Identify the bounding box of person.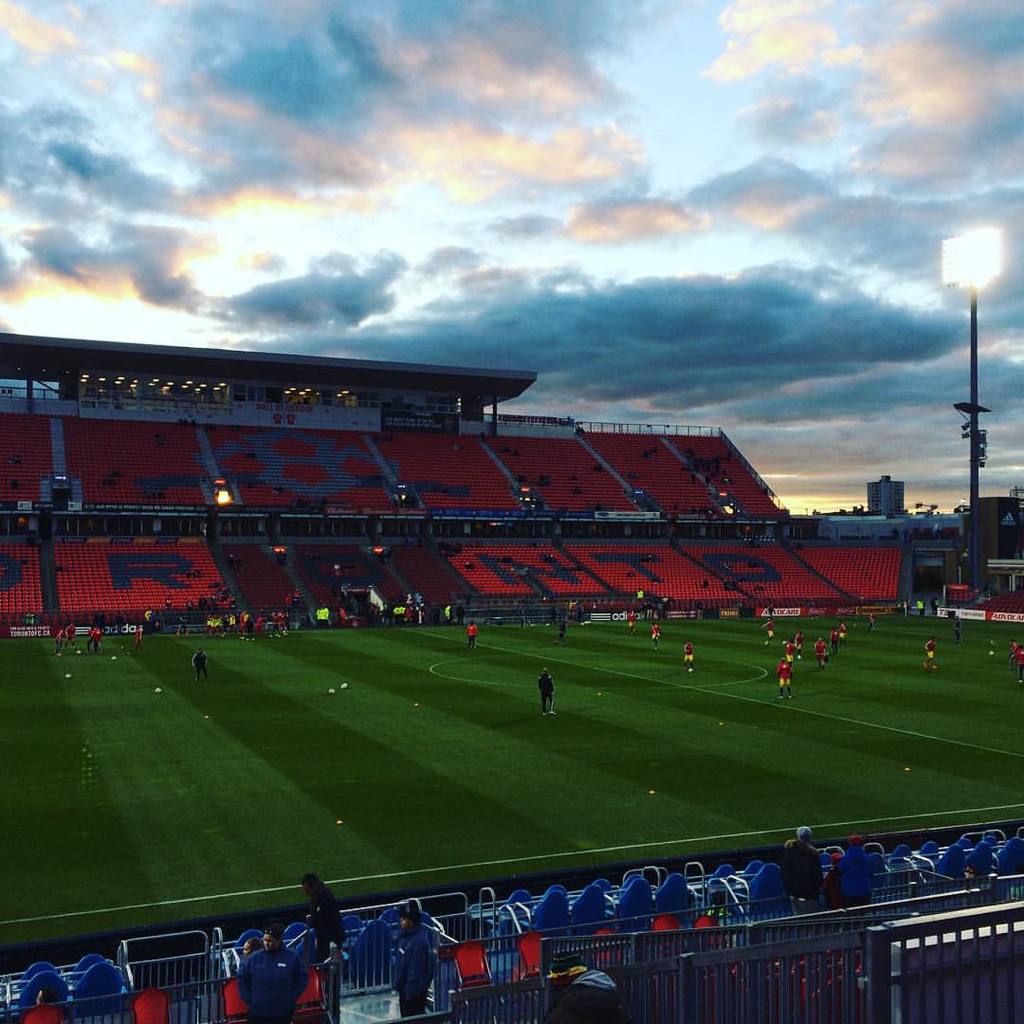
bbox=(784, 643, 794, 653).
